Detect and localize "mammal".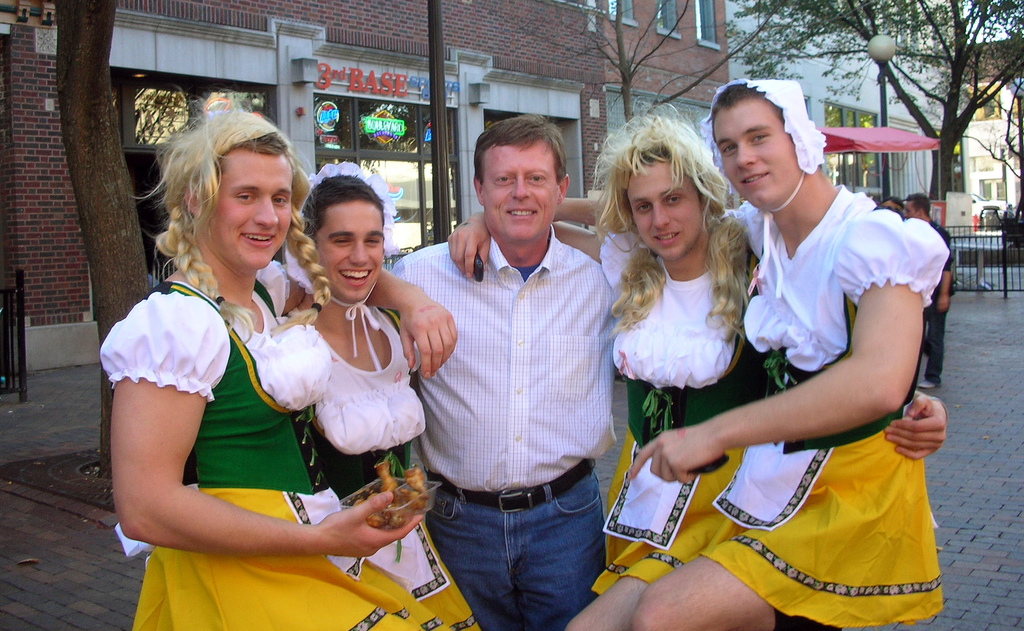
Localized at 445/113/950/628.
